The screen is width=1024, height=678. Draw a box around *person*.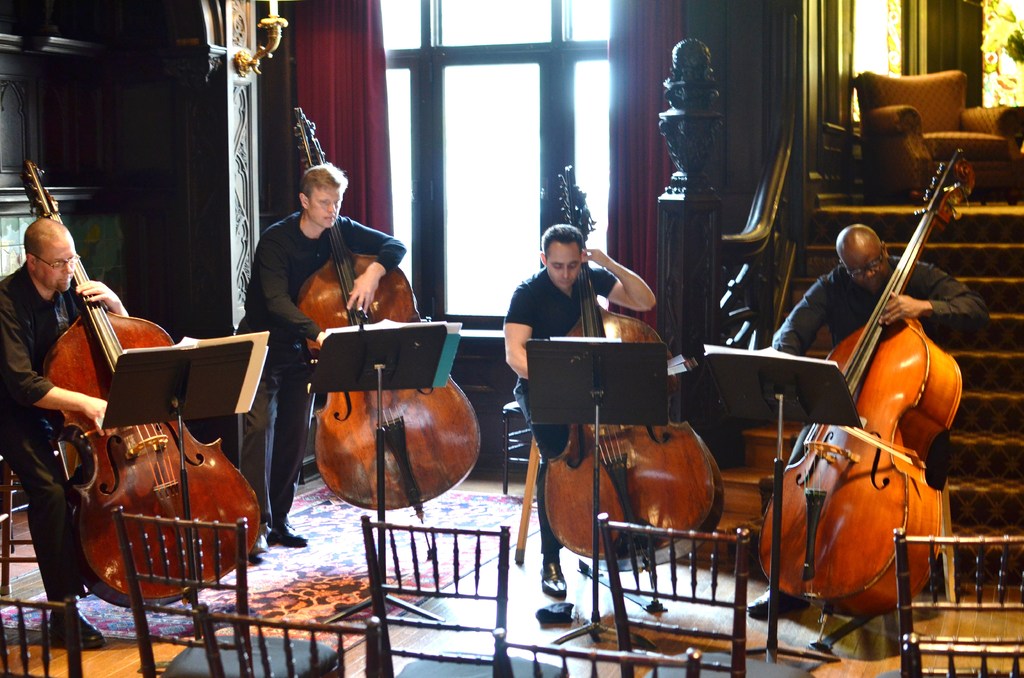
(773,220,1003,381).
